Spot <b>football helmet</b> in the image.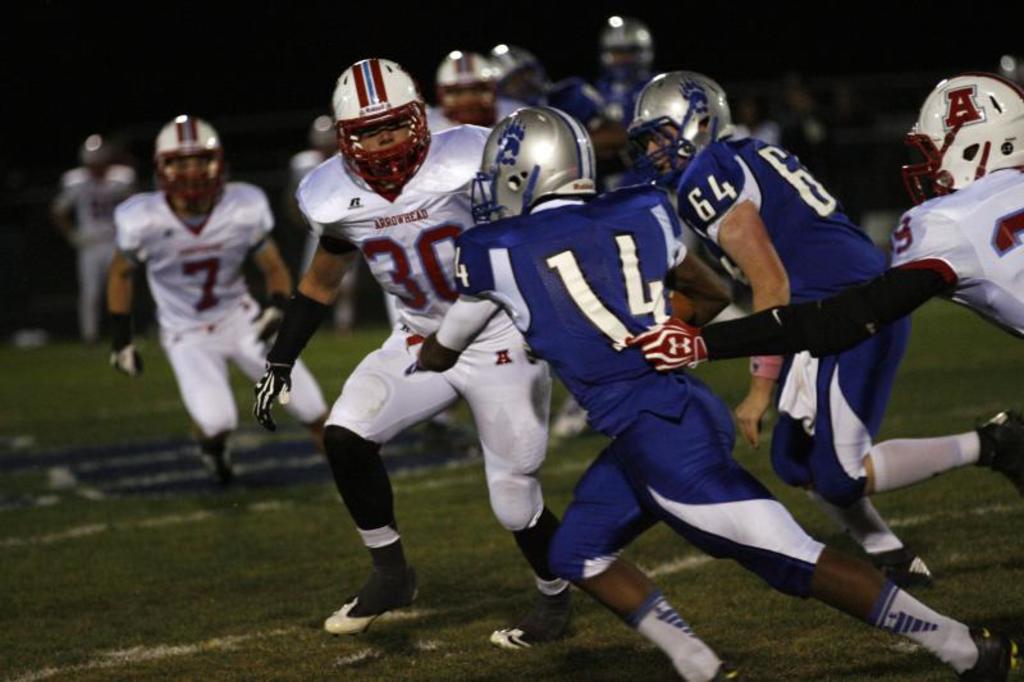
<b>football helmet</b> found at select_region(466, 105, 599, 226).
